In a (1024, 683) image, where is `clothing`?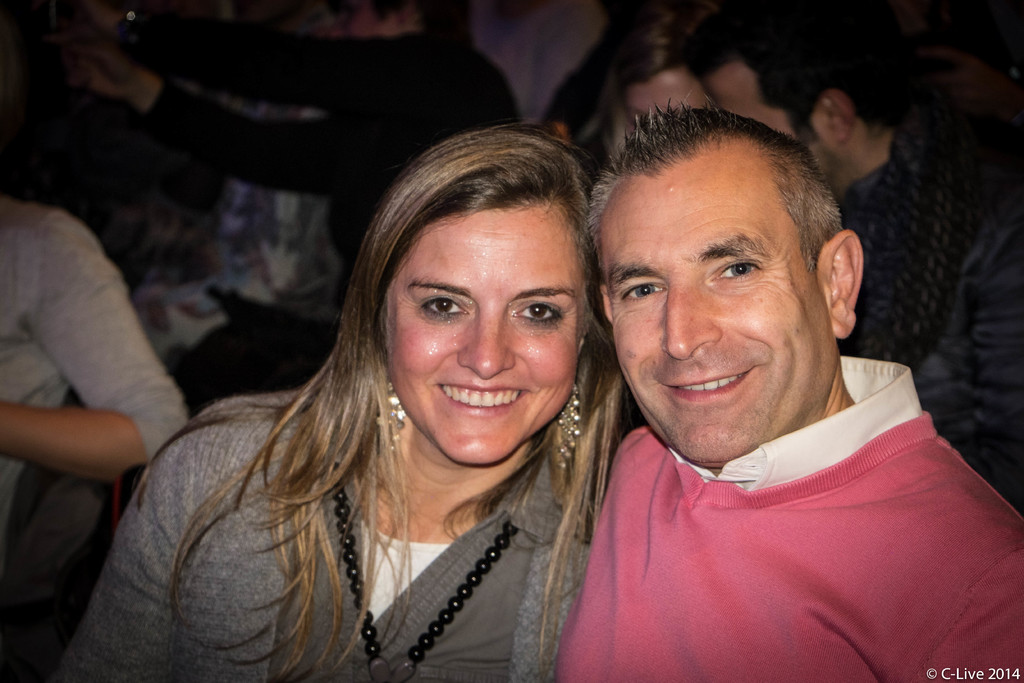
<region>0, 194, 189, 516</region>.
